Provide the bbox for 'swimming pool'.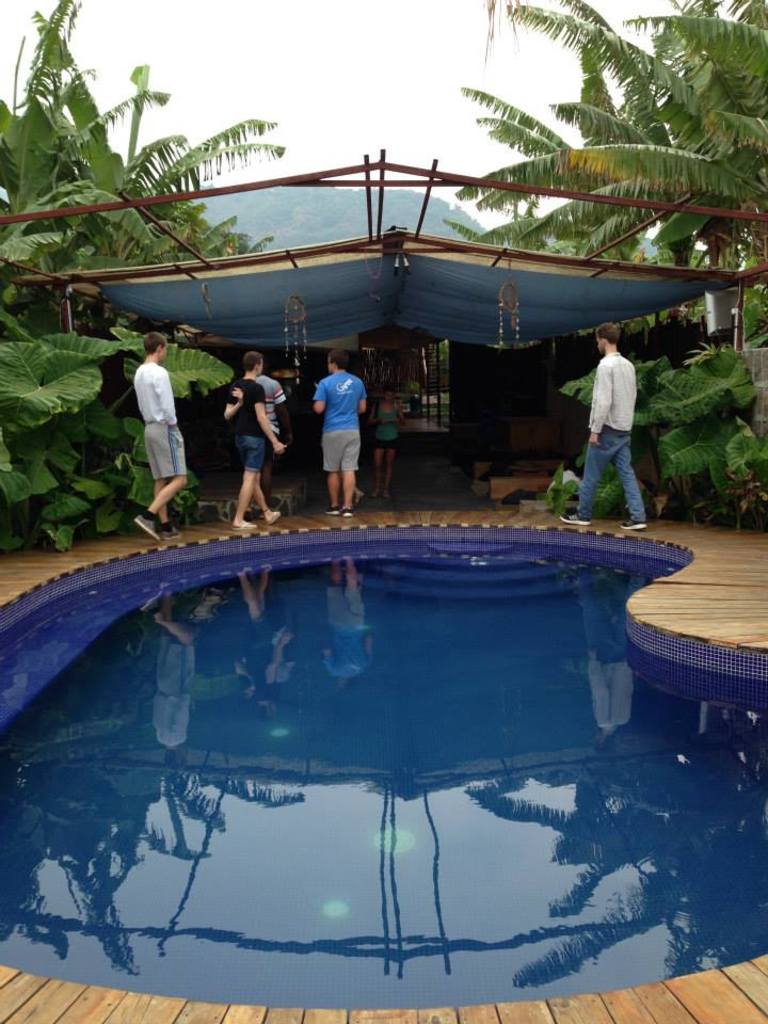
bbox(0, 510, 723, 969).
